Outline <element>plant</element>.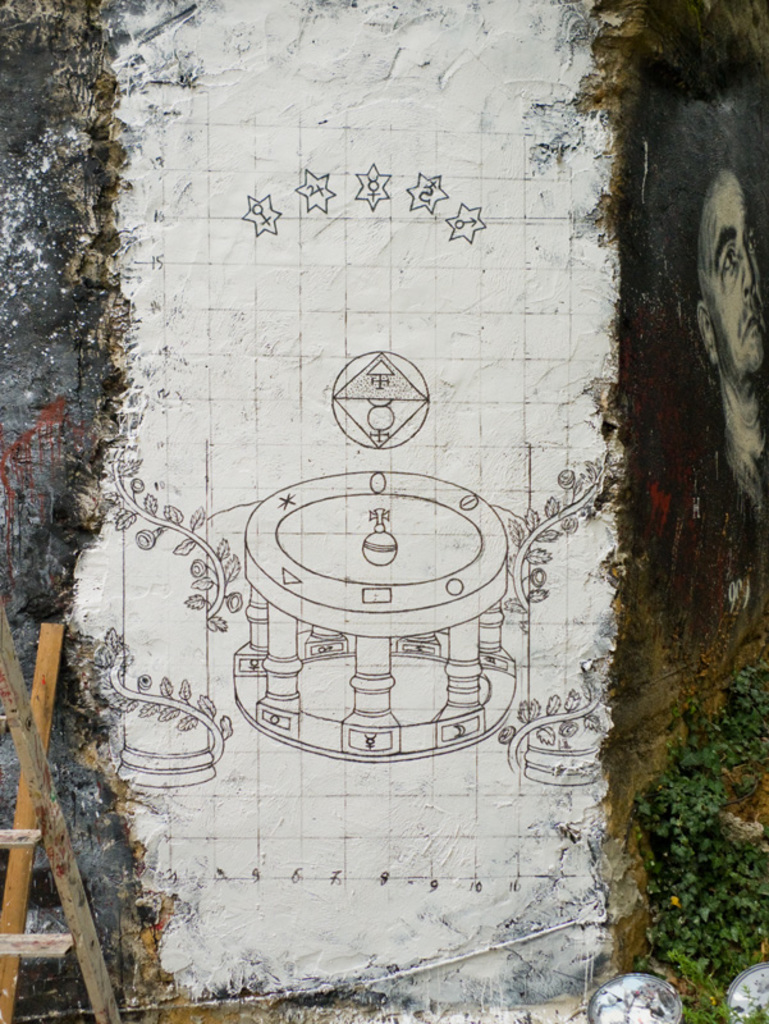
Outline: left=0, top=390, right=82, bottom=517.
